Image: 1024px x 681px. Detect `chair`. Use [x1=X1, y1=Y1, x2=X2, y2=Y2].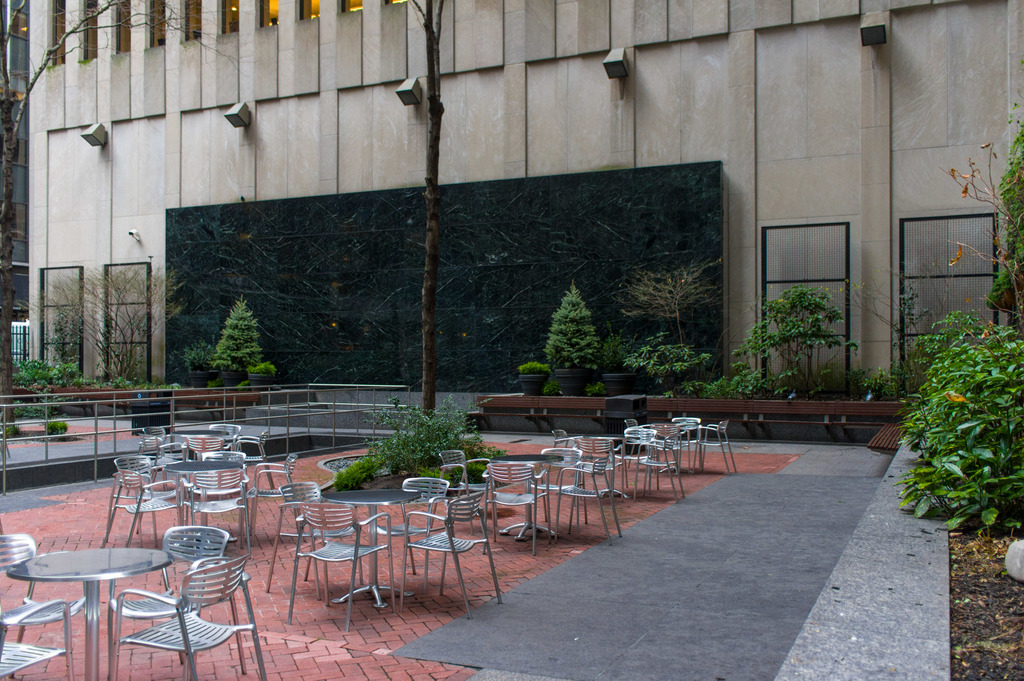
[x1=440, y1=449, x2=489, y2=535].
